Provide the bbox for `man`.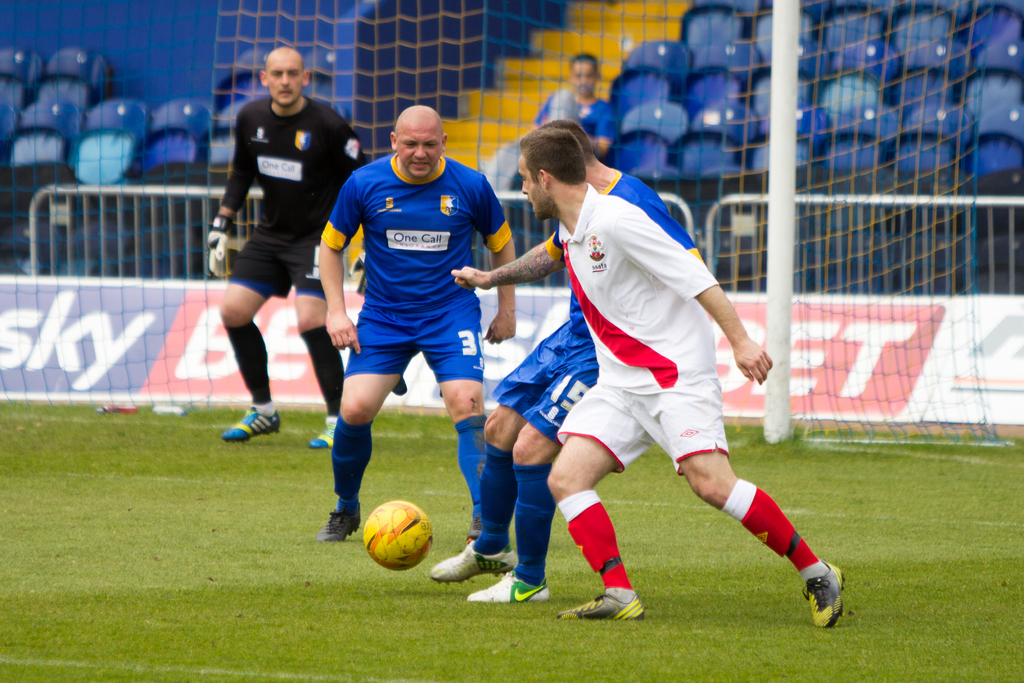
{"x1": 534, "y1": 49, "x2": 612, "y2": 167}.
